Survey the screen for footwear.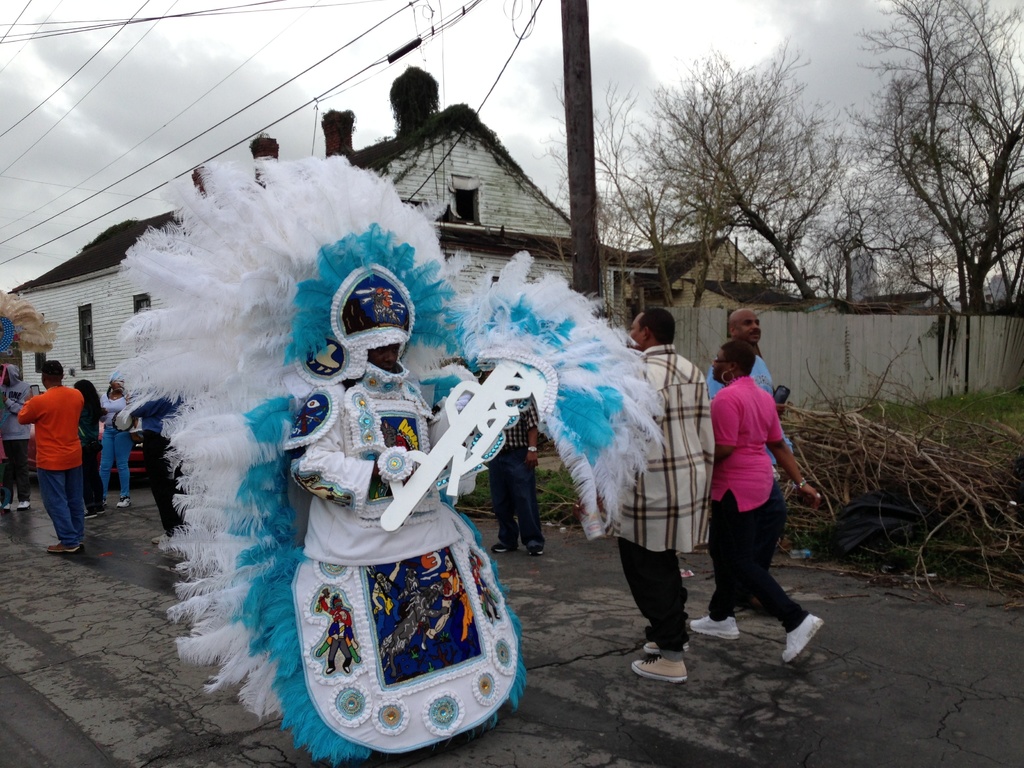
Survey found: box(688, 612, 737, 637).
